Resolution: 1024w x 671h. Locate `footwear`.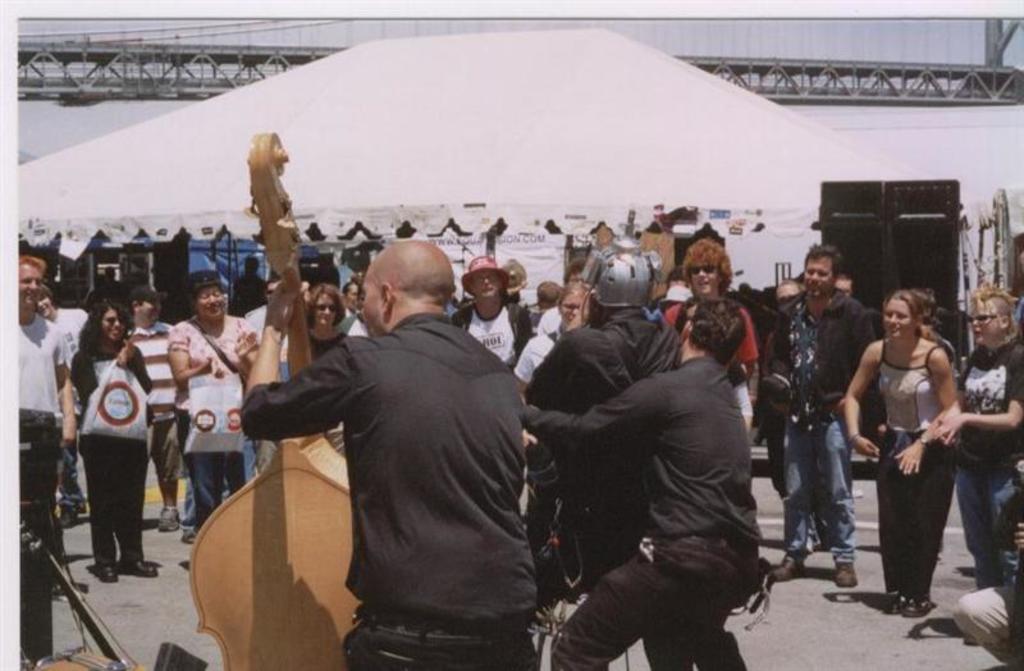
54/576/86/593.
